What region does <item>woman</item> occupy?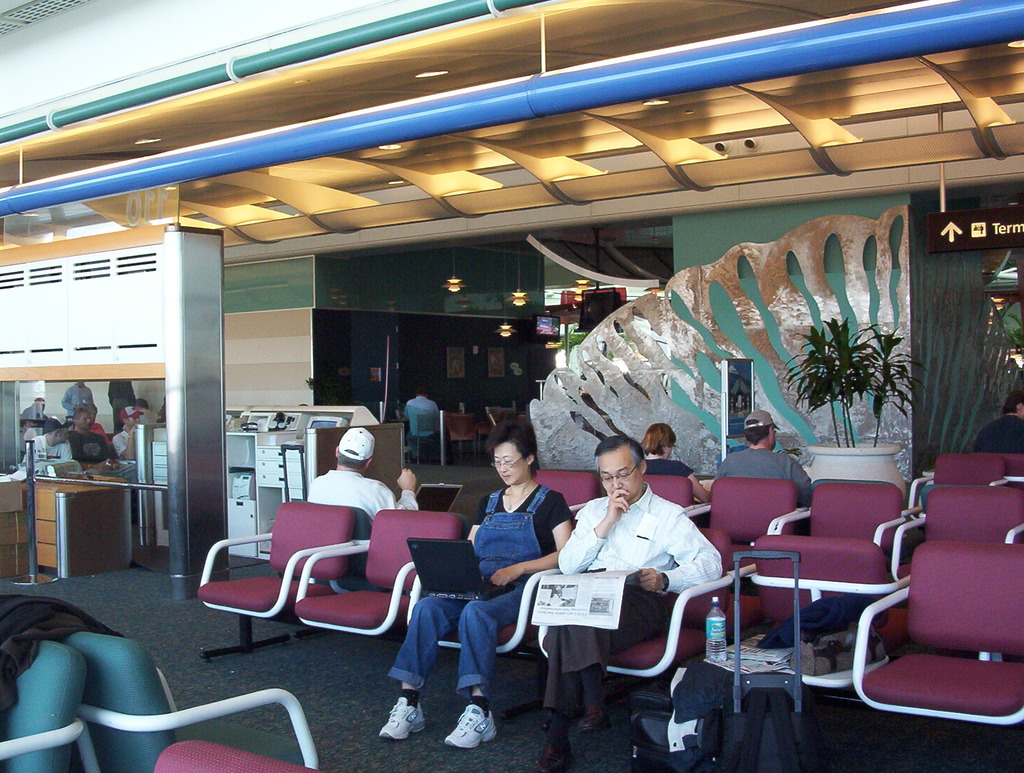
{"x1": 640, "y1": 421, "x2": 712, "y2": 527}.
